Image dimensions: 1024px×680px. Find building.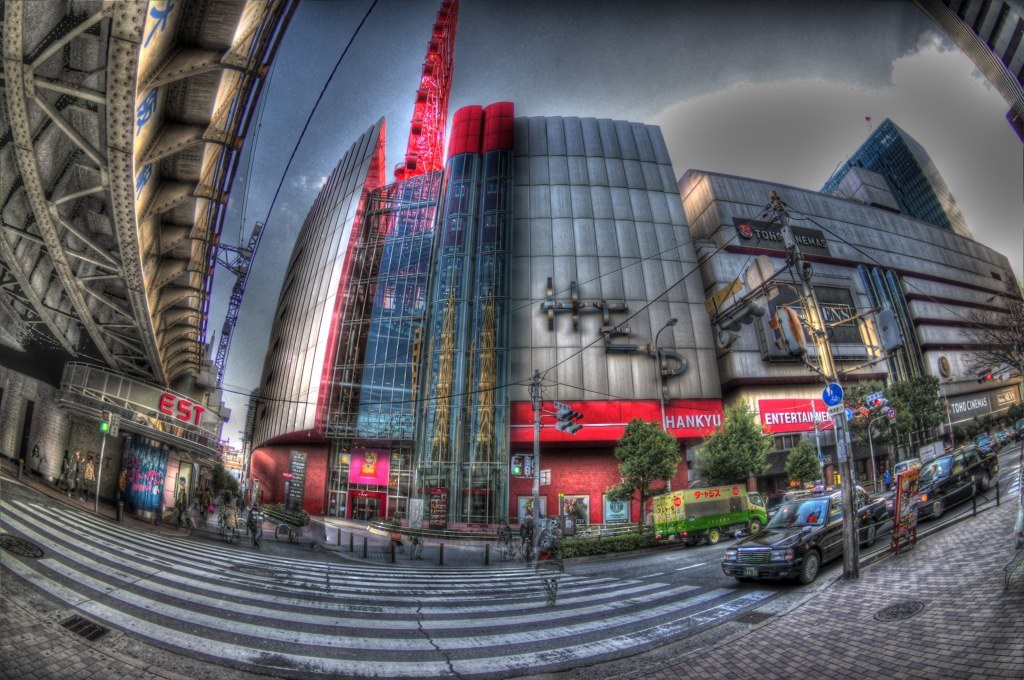
region(247, 101, 729, 532).
